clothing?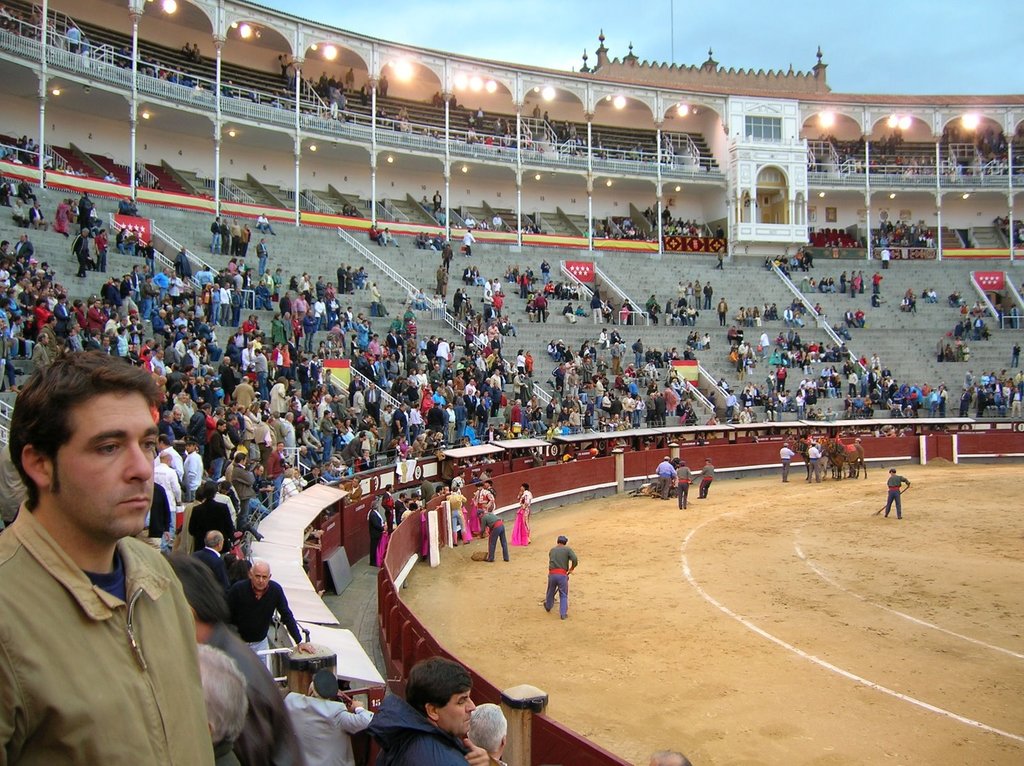
bbox(954, 322, 963, 336)
